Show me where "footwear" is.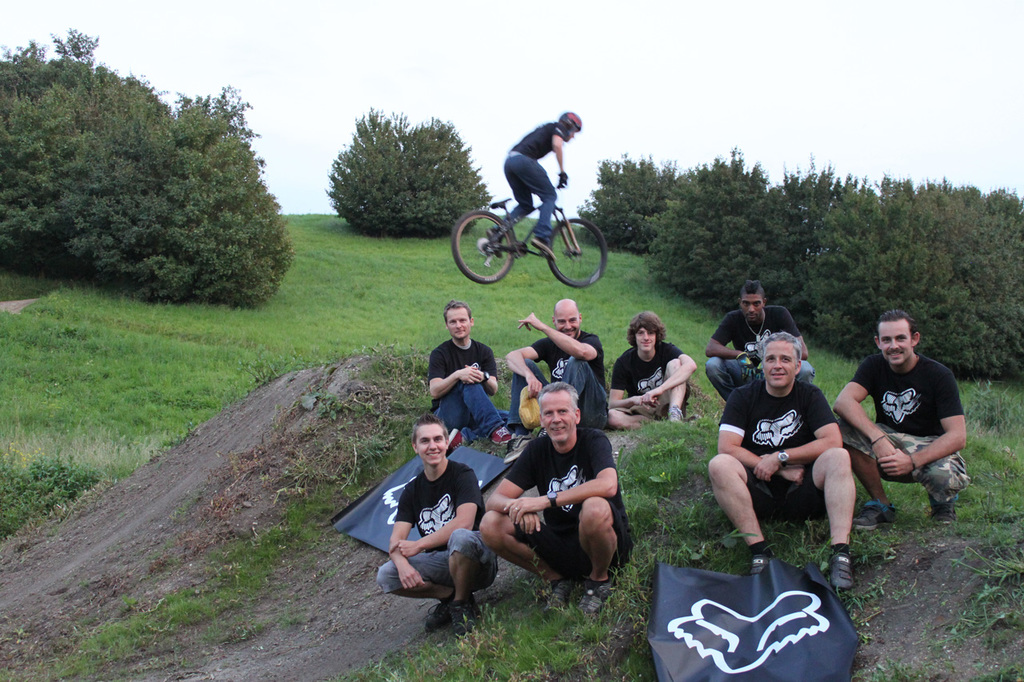
"footwear" is at 925 493 957 530.
